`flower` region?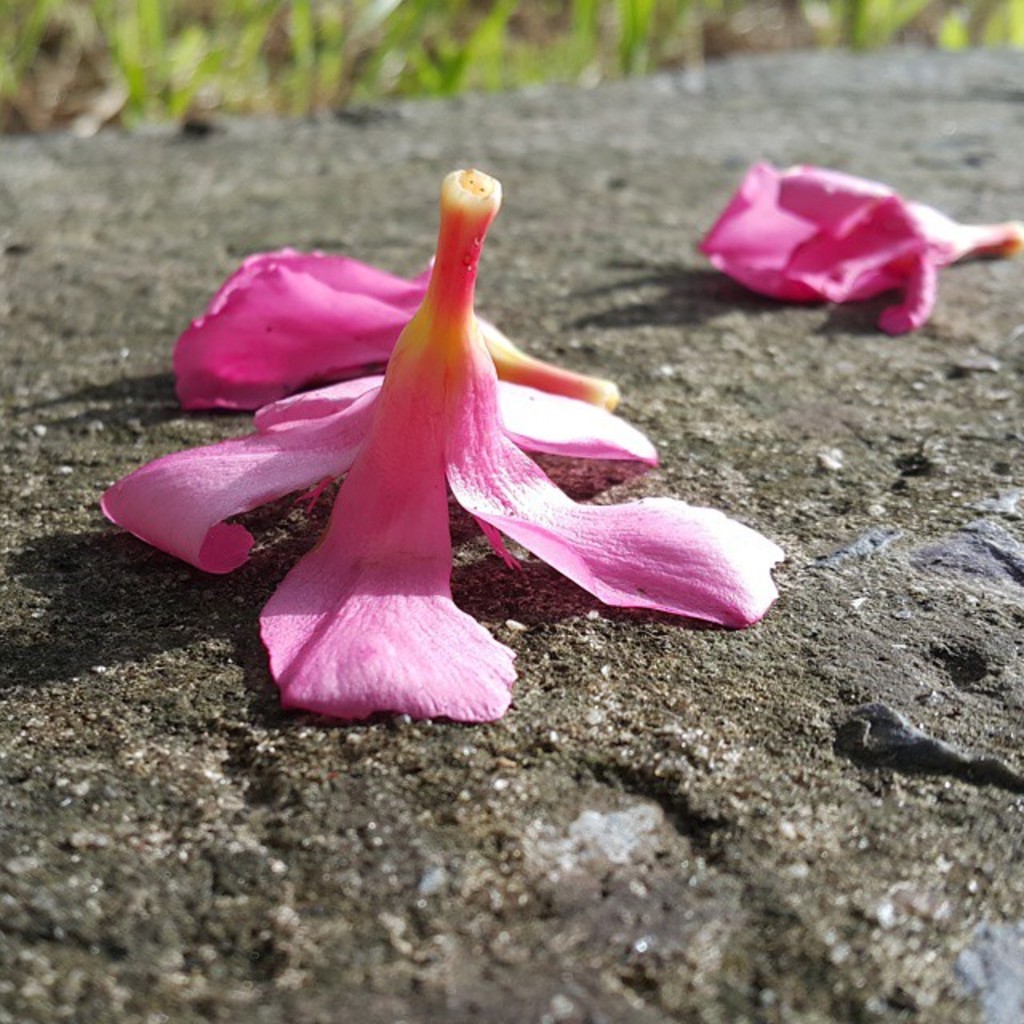
<bbox>685, 162, 1022, 336</bbox>
